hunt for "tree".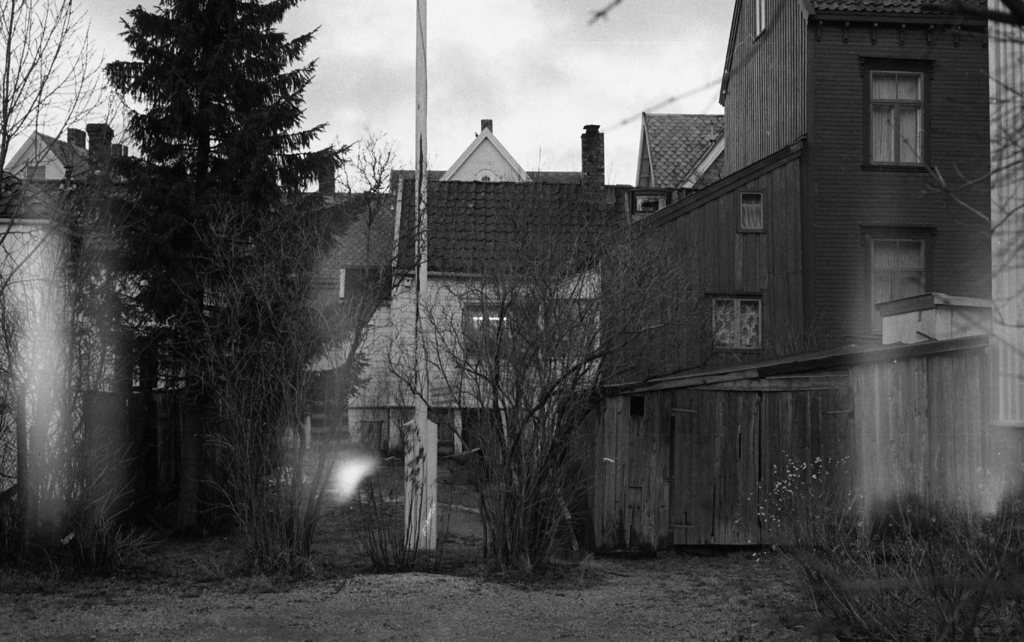
Hunted down at detection(888, 0, 1023, 355).
